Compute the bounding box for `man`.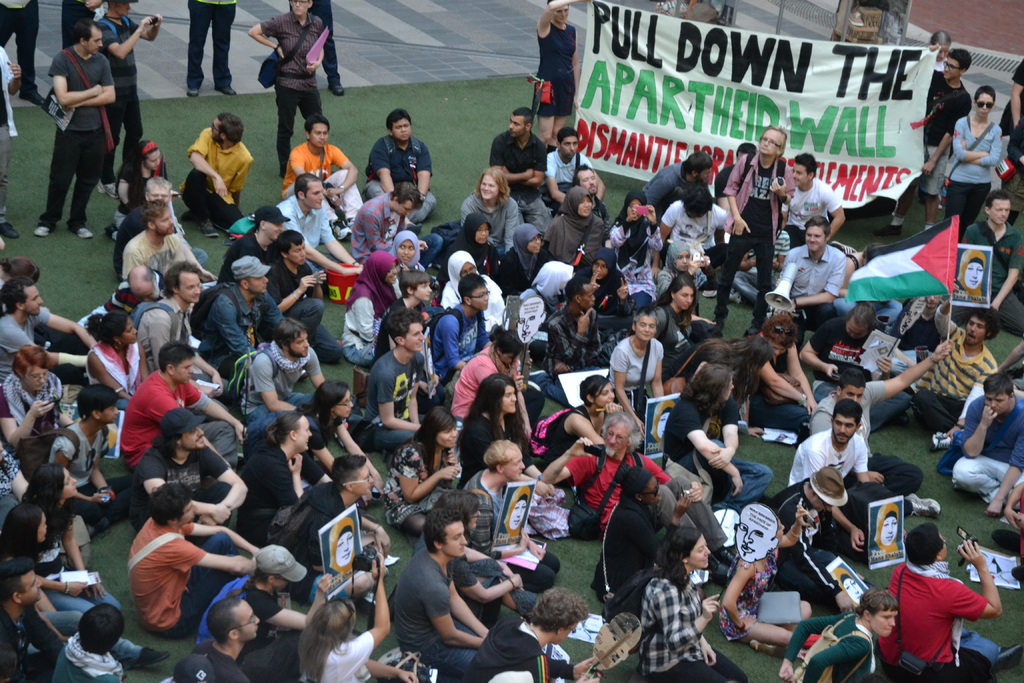
(left=951, top=369, right=1023, bottom=511).
